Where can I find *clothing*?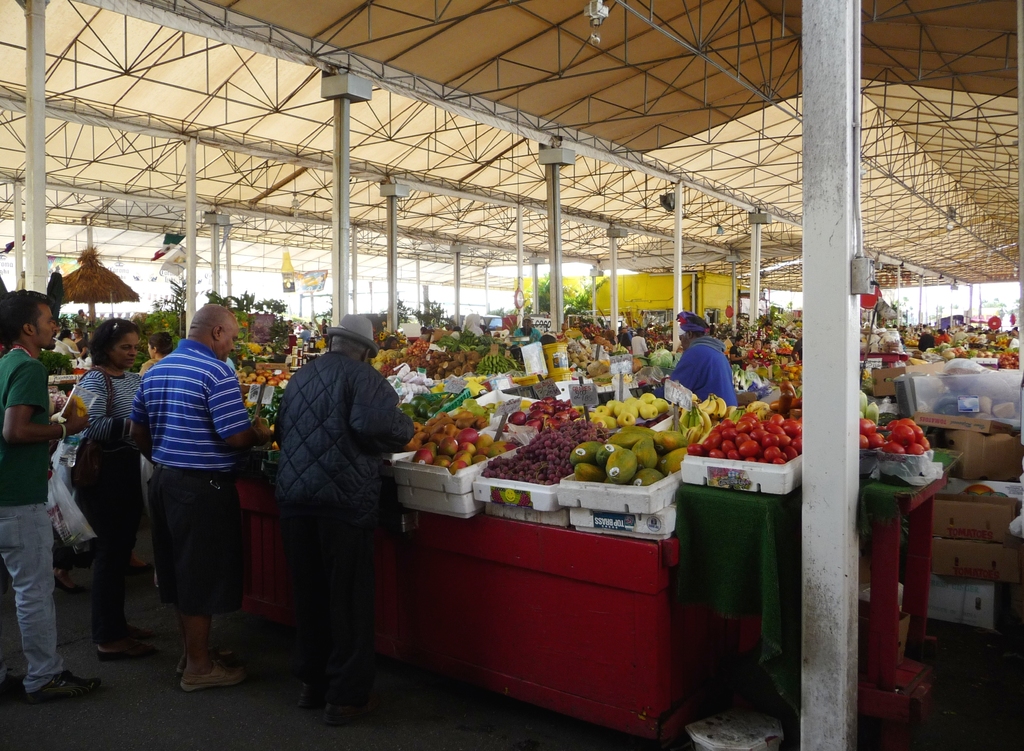
You can find it at BBox(140, 355, 160, 380).
